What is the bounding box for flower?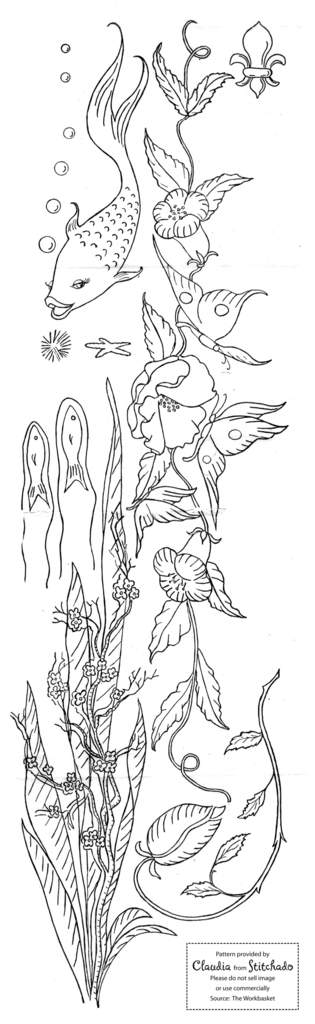
[left=153, top=545, right=215, bottom=605].
